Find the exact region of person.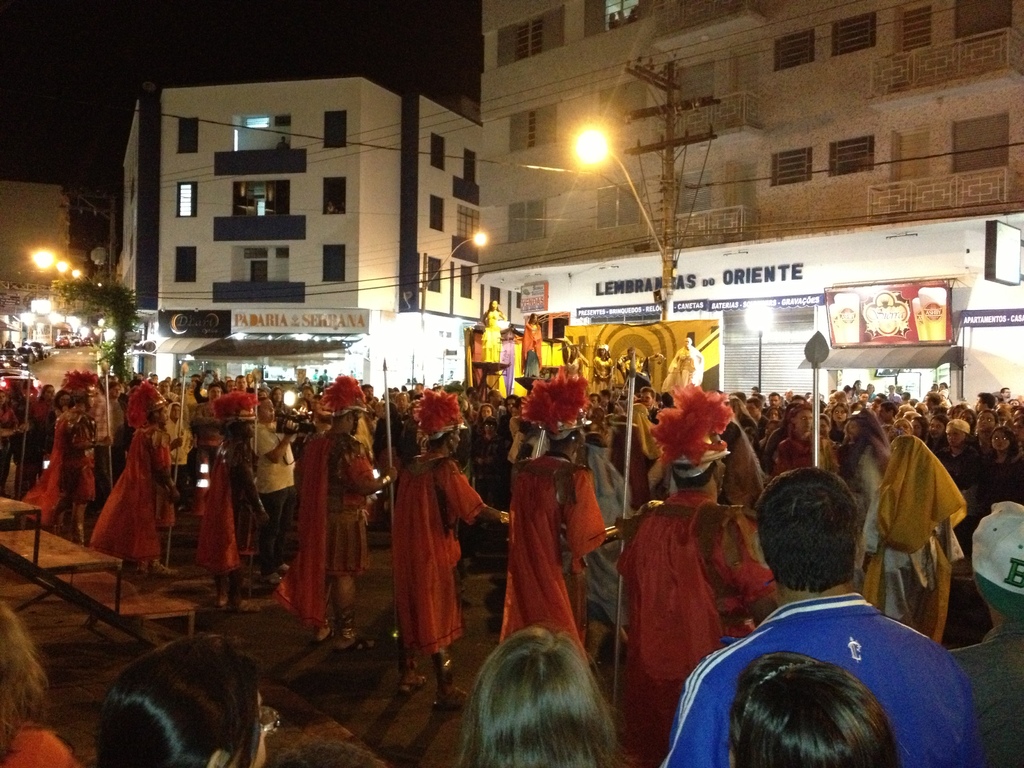
Exact region: <region>940, 381, 948, 399</region>.
